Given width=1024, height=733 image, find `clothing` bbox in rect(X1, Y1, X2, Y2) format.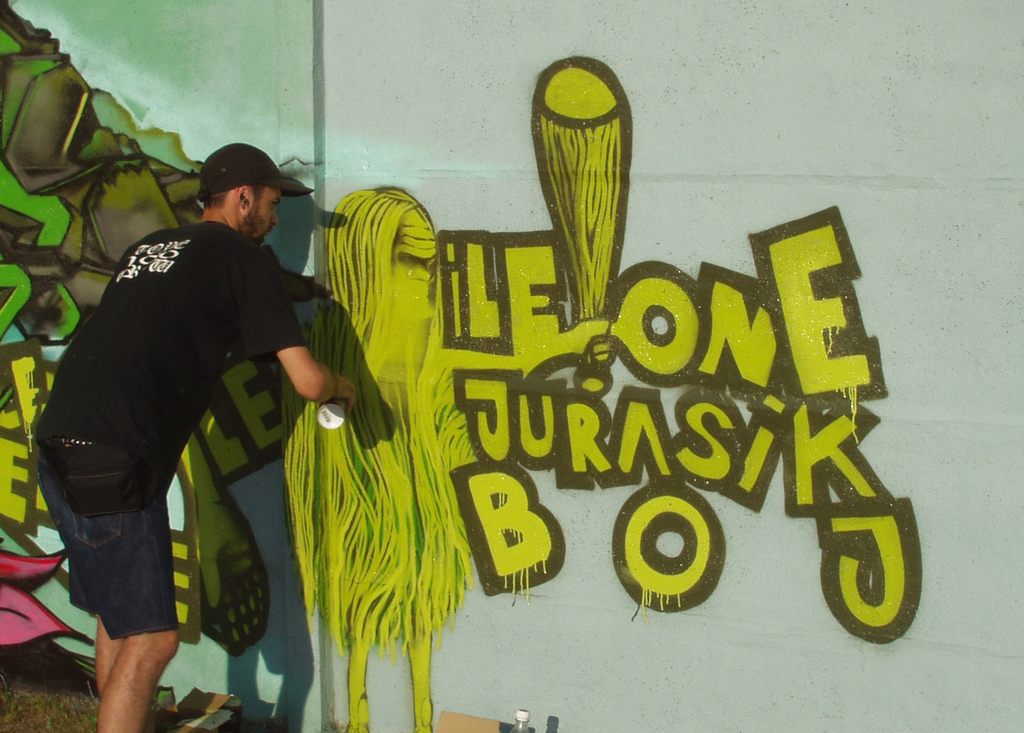
rect(36, 227, 308, 649).
